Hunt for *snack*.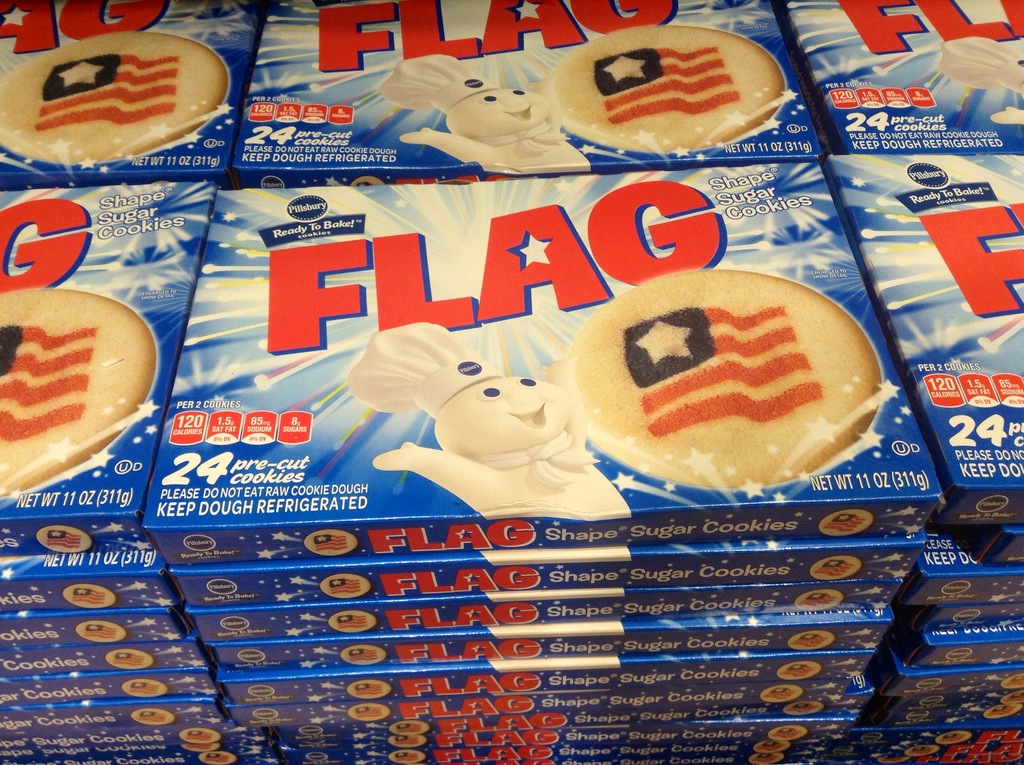
Hunted down at 346/702/390/720.
